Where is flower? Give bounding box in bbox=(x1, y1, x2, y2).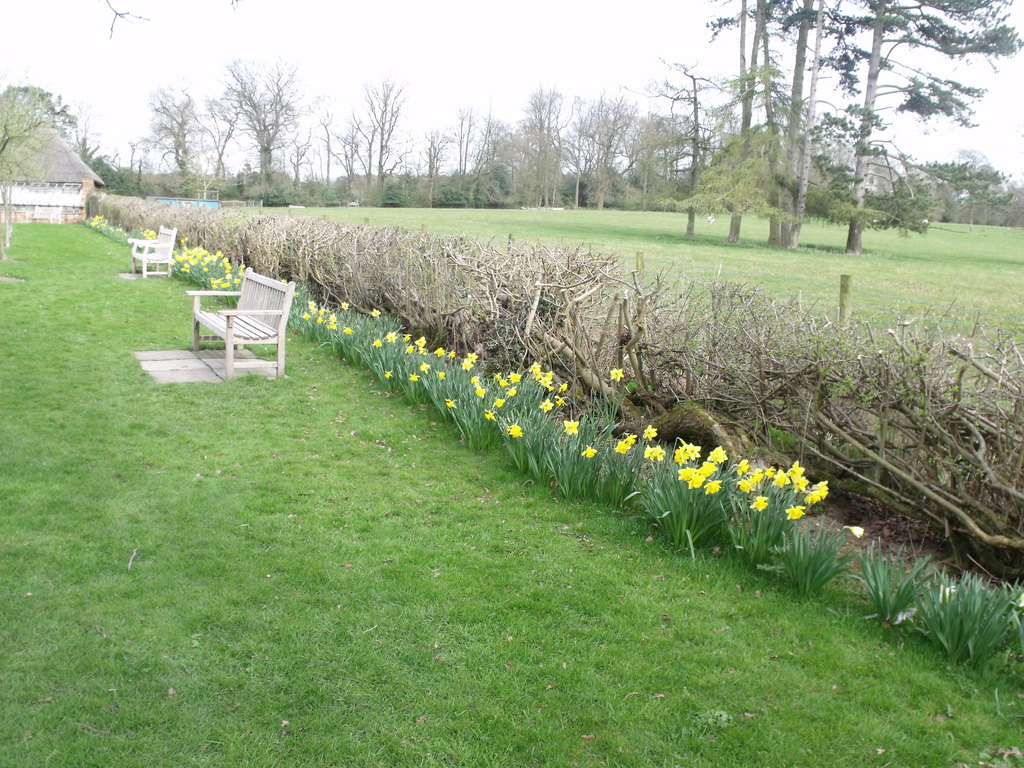
bbox=(485, 409, 496, 421).
